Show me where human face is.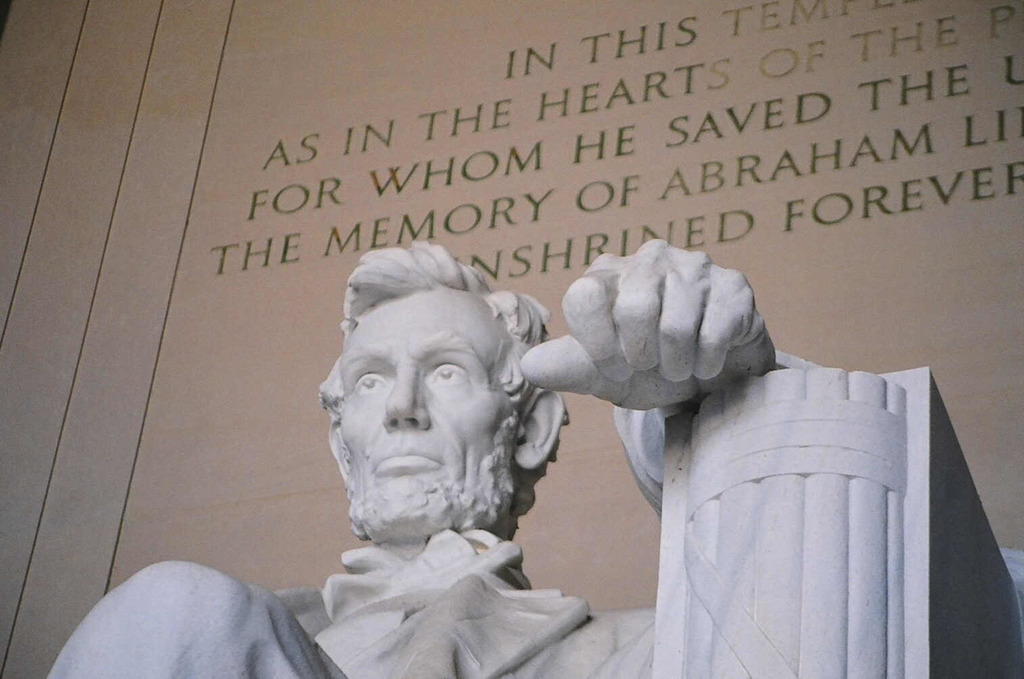
human face is at select_region(346, 287, 520, 497).
